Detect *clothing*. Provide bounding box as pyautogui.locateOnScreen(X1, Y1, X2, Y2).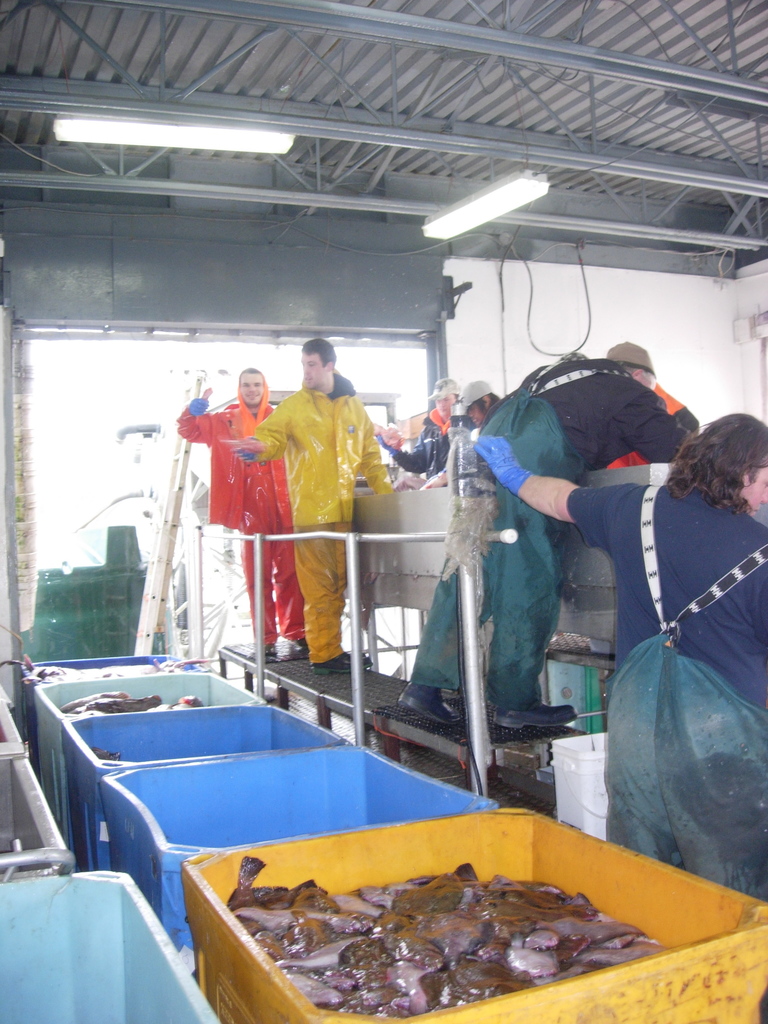
pyautogui.locateOnScreen(241, 378, 401, 687).
